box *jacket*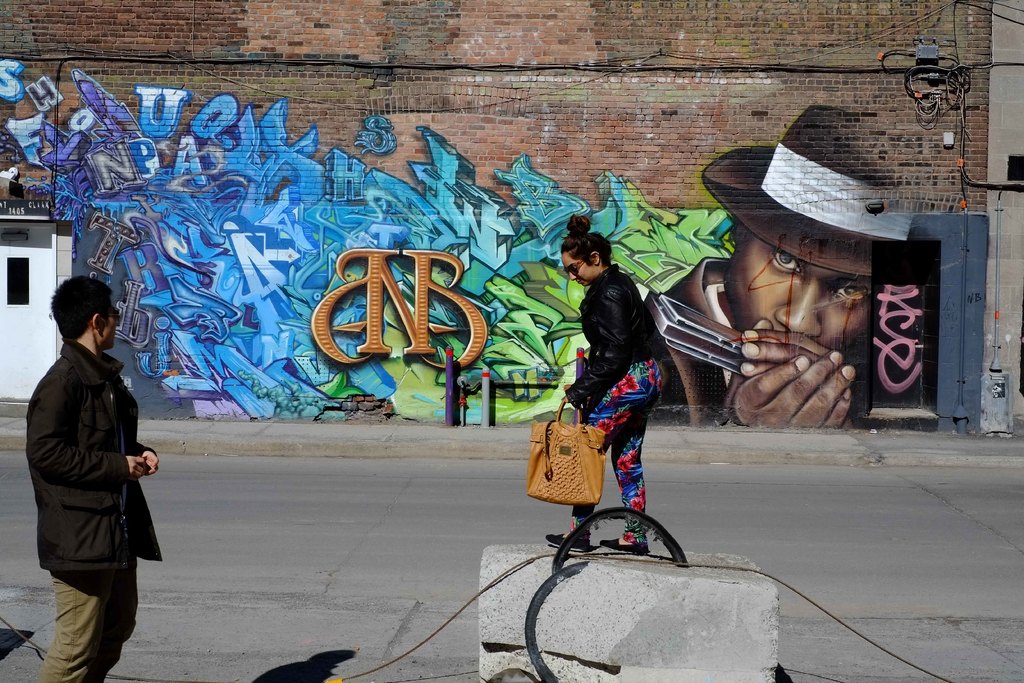
bbox=(22, 318, 159, 593)
